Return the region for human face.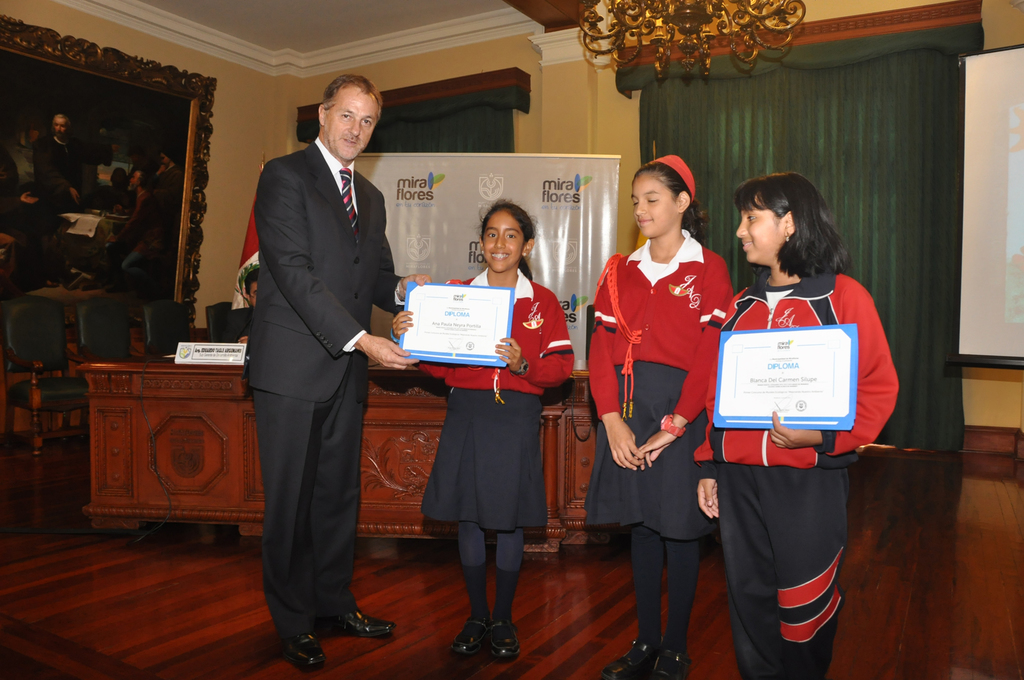
pyautogui.locateOnScreen(482, 211, 522, 270).
